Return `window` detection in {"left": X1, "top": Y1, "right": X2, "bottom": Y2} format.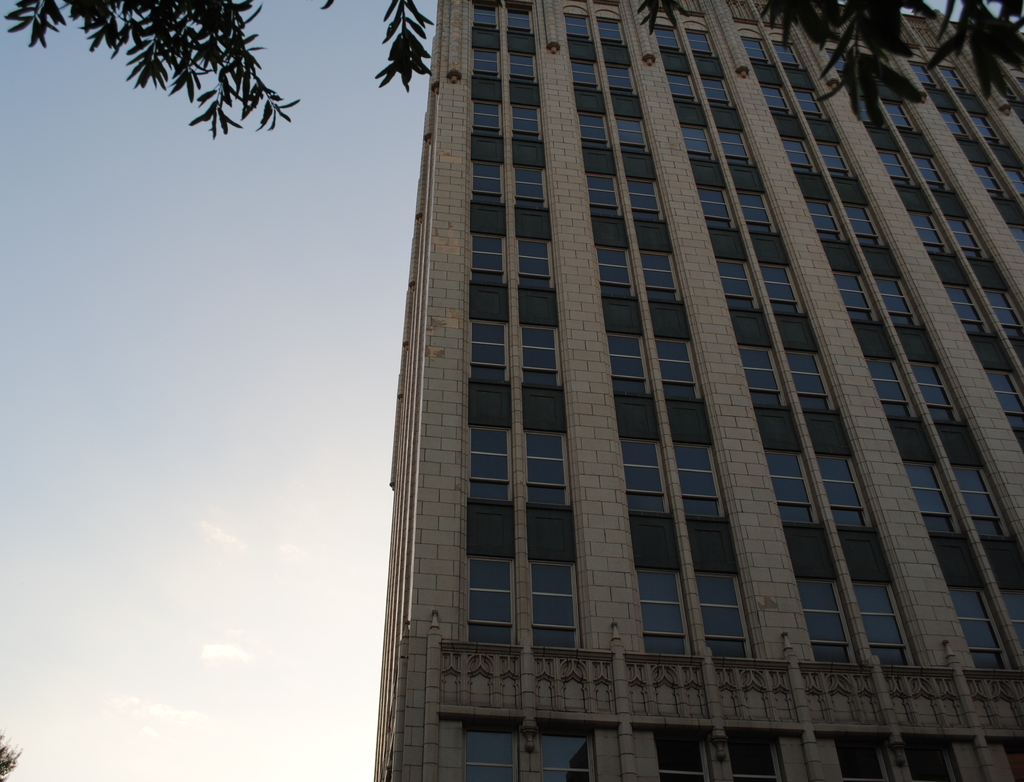
{"left": 953, "top": 462, "right": 1012, "bottom": 536}.
